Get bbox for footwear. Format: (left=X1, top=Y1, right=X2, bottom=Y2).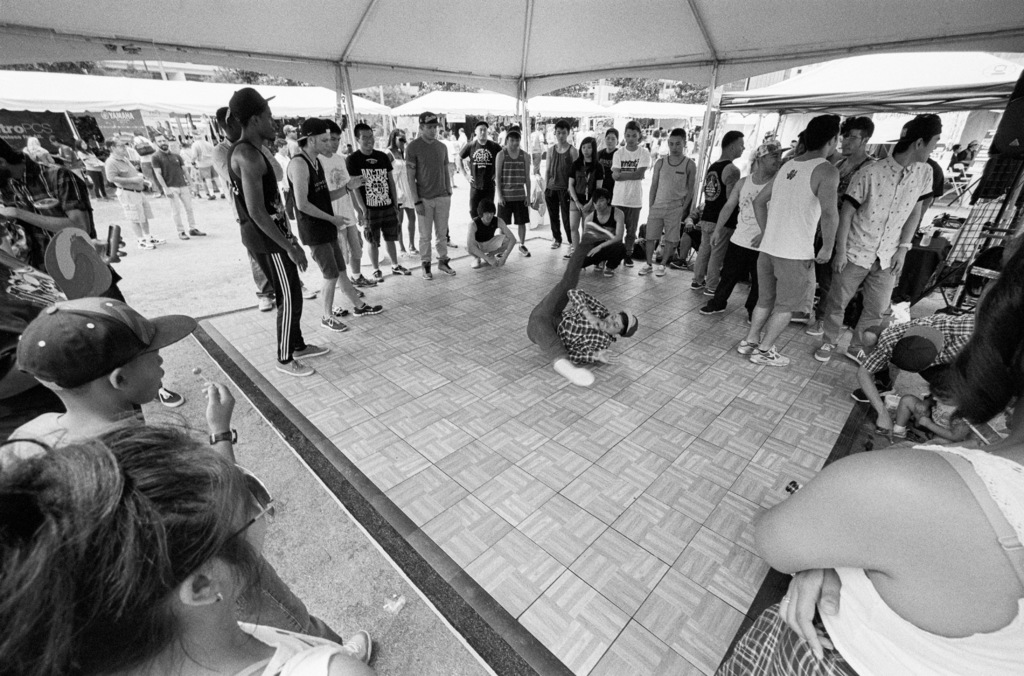
(left=135, top=236, right=166, bottom=250).
